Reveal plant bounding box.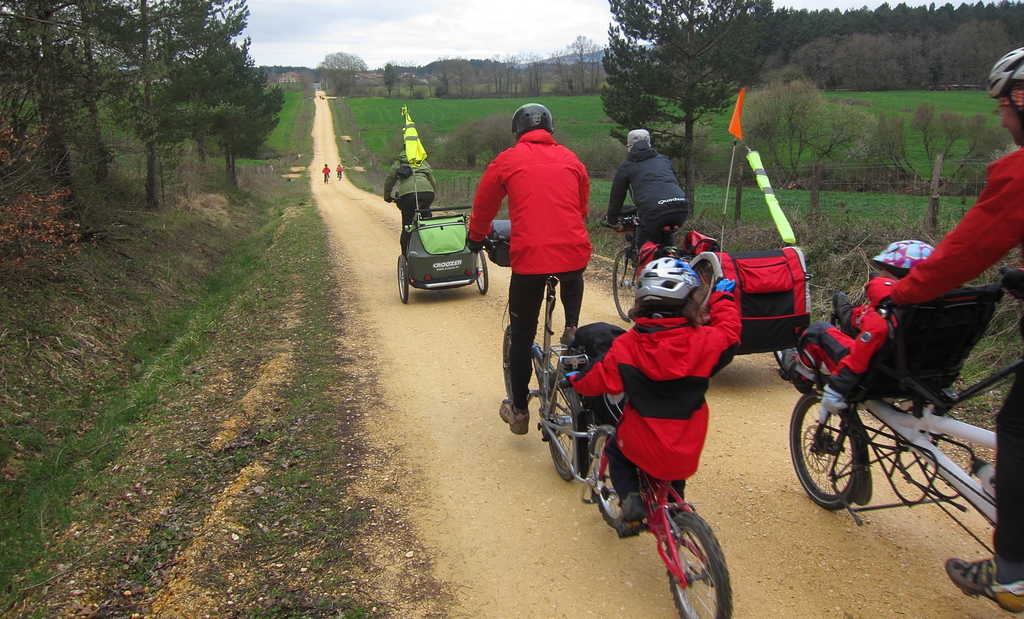
Revealed: left=354, top=169, right=979, bottom=219.
